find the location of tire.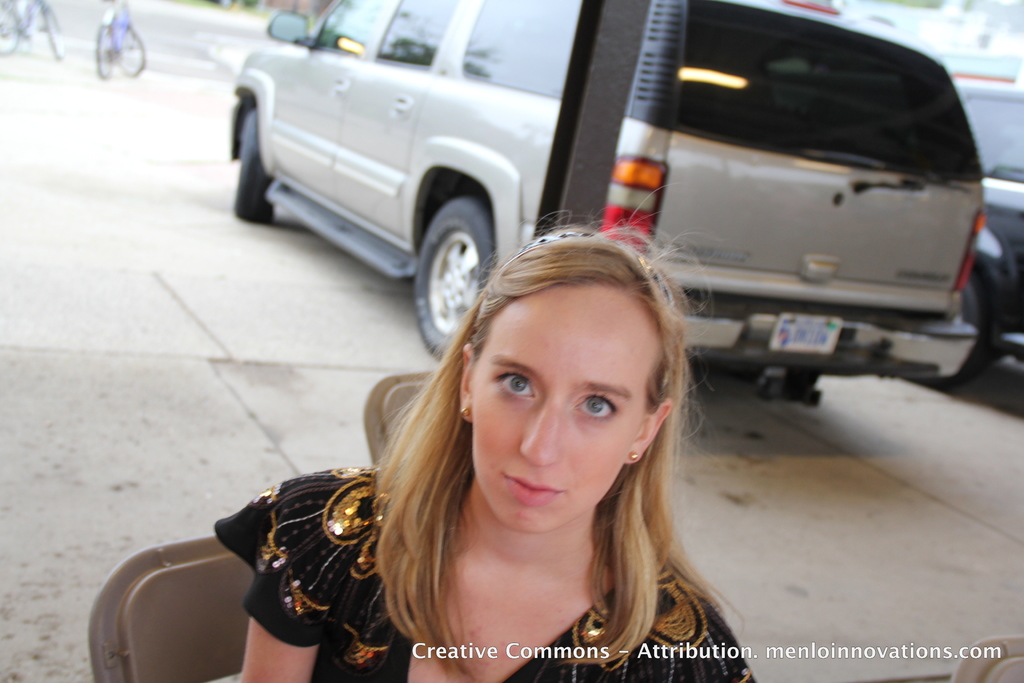
Location: 117 22 147 79.
